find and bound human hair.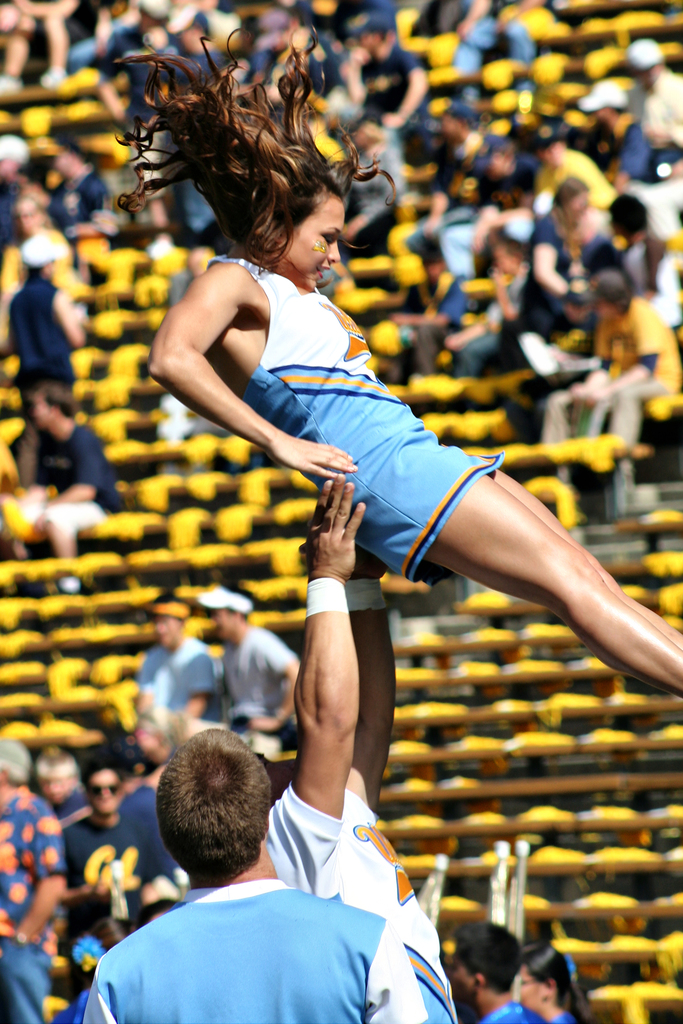
Bound: <box>126,40,361,276</box>.
